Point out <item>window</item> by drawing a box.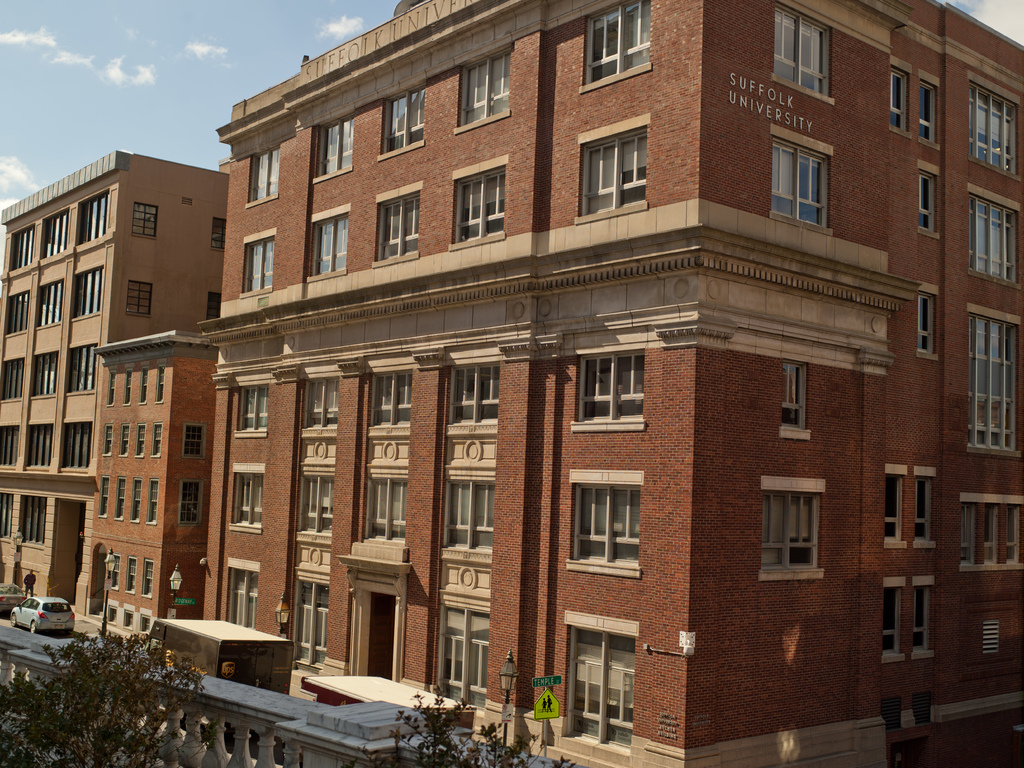
bbox=[451, 165, 510, 248].
